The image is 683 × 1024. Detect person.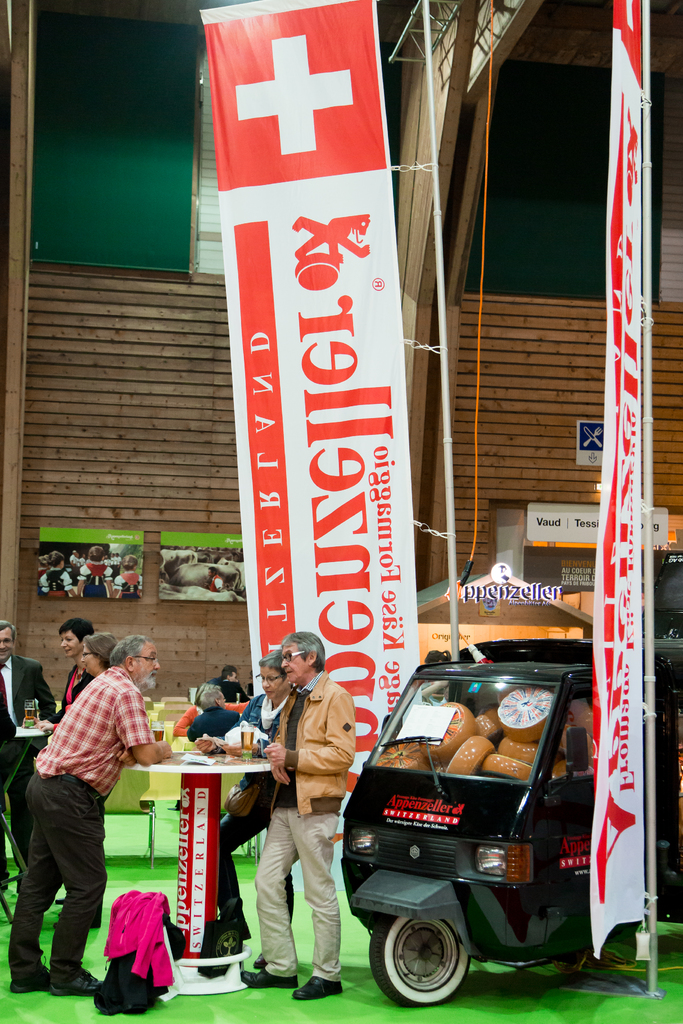
Detection: {"left": 60, "top": 620, "right": 95, "bottom": 725}.
